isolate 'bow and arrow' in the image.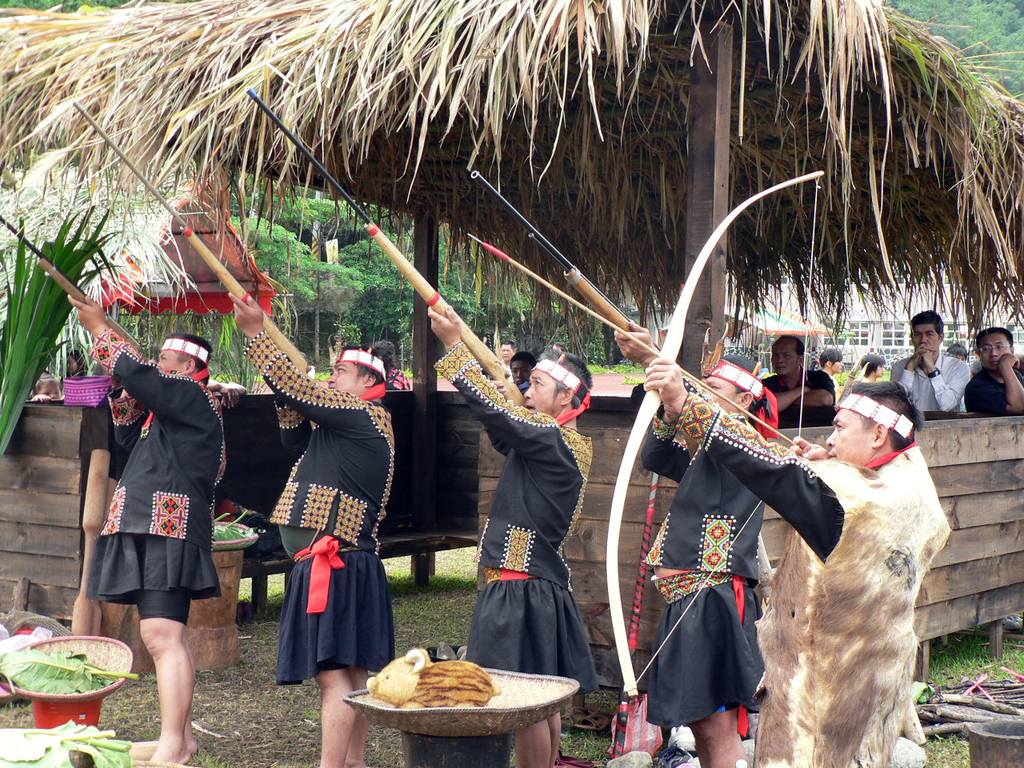
Isolated region: BBox(461, 230, 813, 454).
